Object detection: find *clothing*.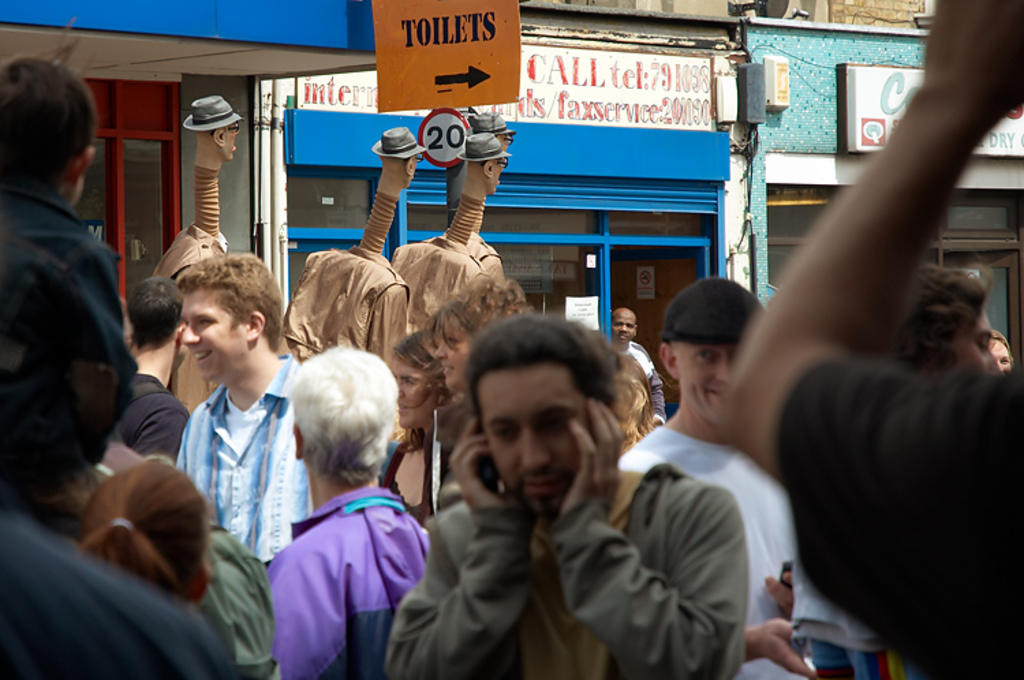
locate(261, 471, 427, 679).
